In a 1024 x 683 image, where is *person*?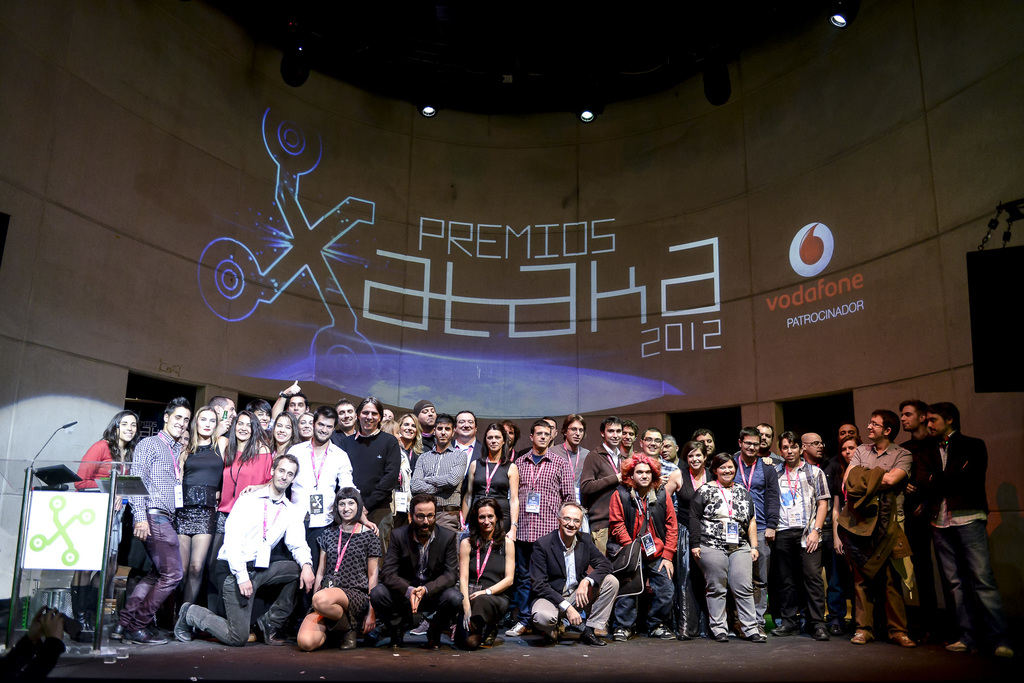
639/426/678/516.
